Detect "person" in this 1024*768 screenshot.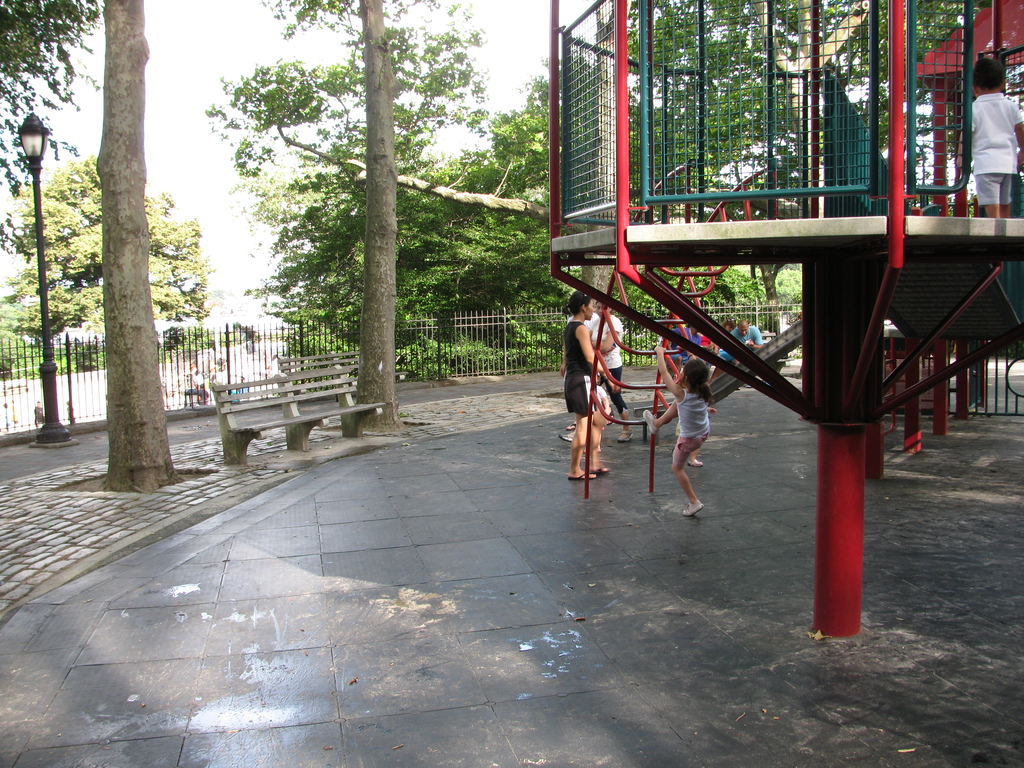
Detection: 1:403:8:428.
